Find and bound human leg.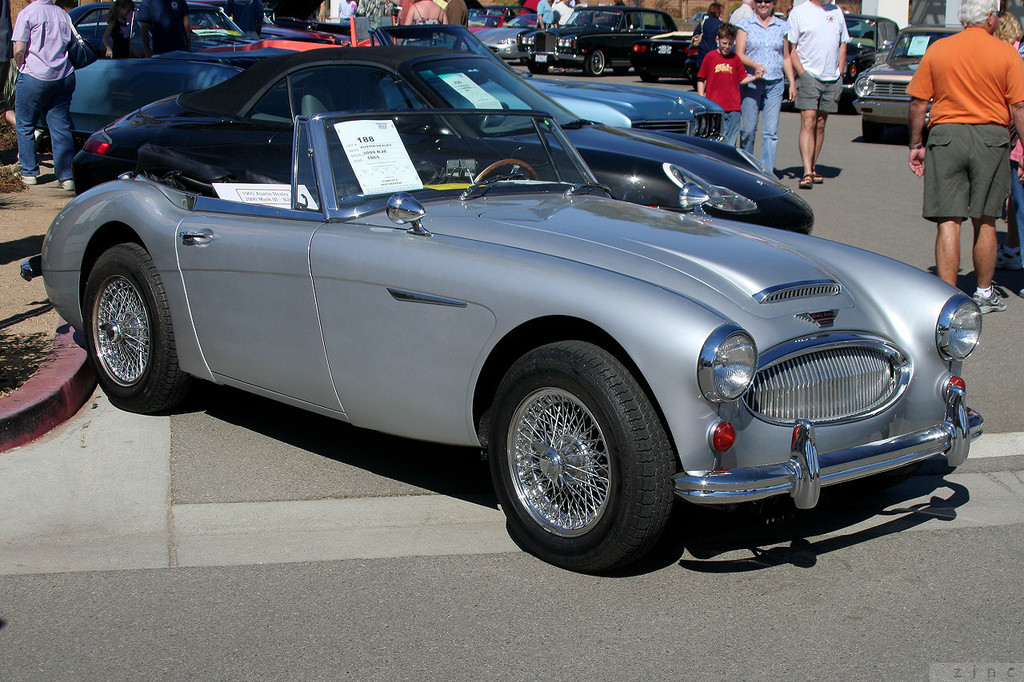
Bound: bbox=(923, 104, 960, 288).
